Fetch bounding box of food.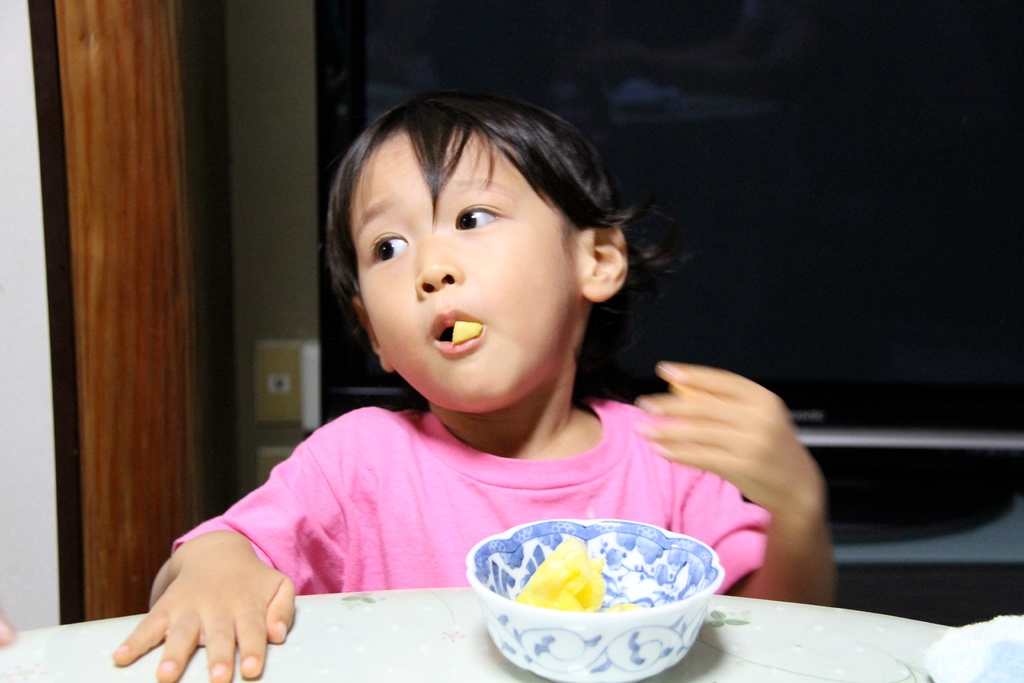
Bbox: {"x1": 509, "y1": 548, "x2": 637, "y2": 614}.
